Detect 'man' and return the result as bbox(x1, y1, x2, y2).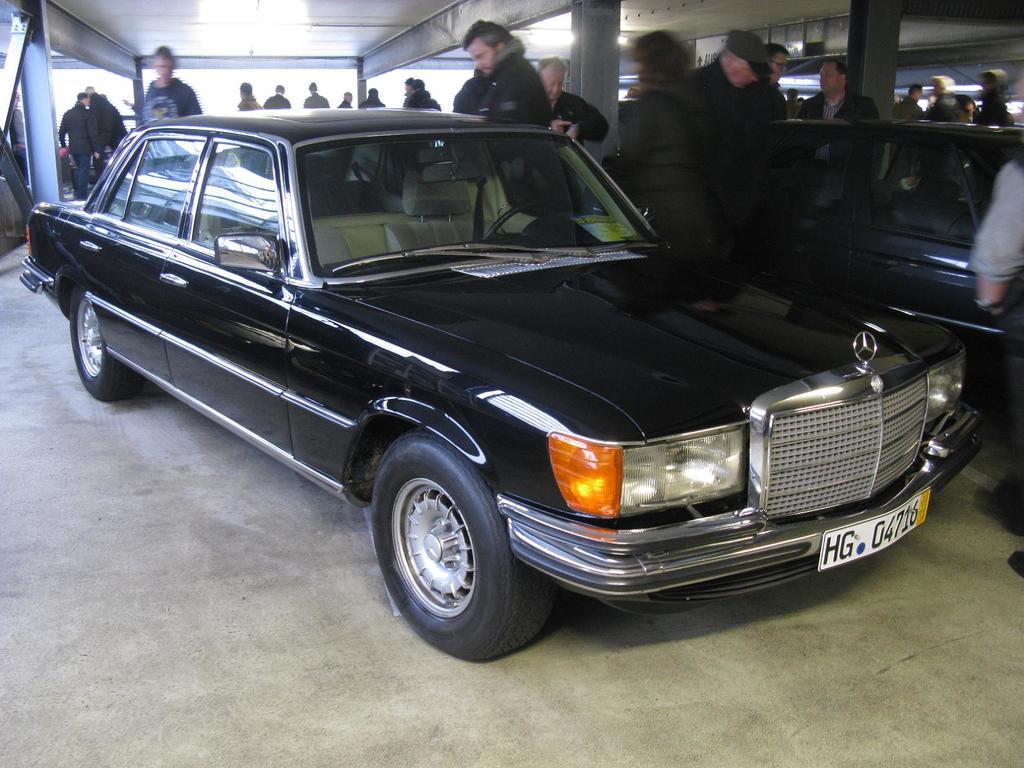
bbox(764, 41, 793, 118).
